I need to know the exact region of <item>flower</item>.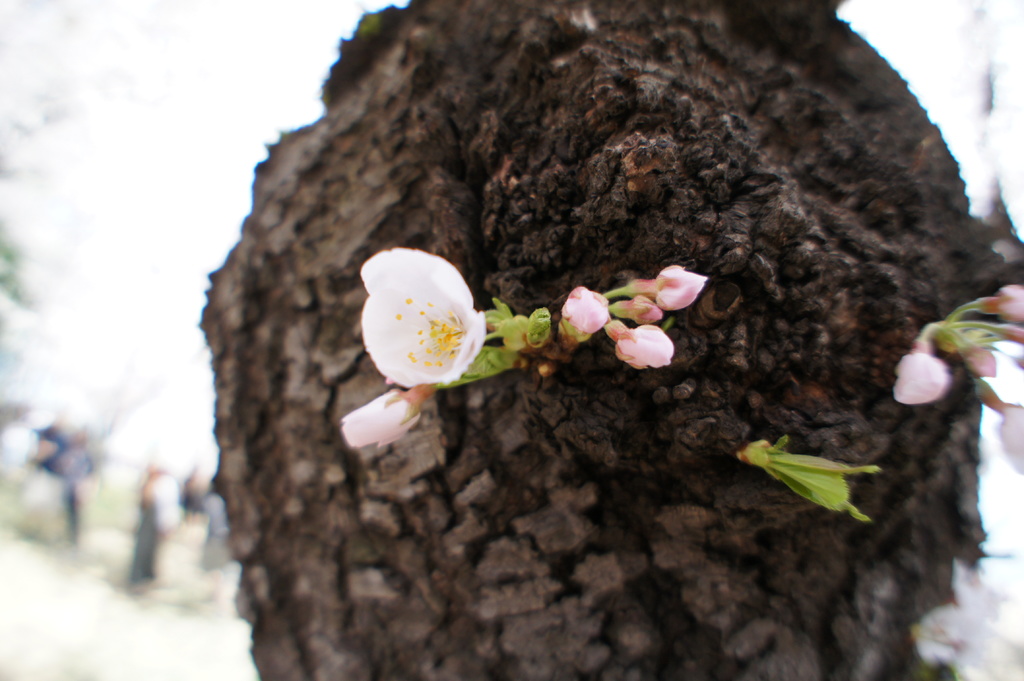
Region: box(911, 556, 1023, 675).
